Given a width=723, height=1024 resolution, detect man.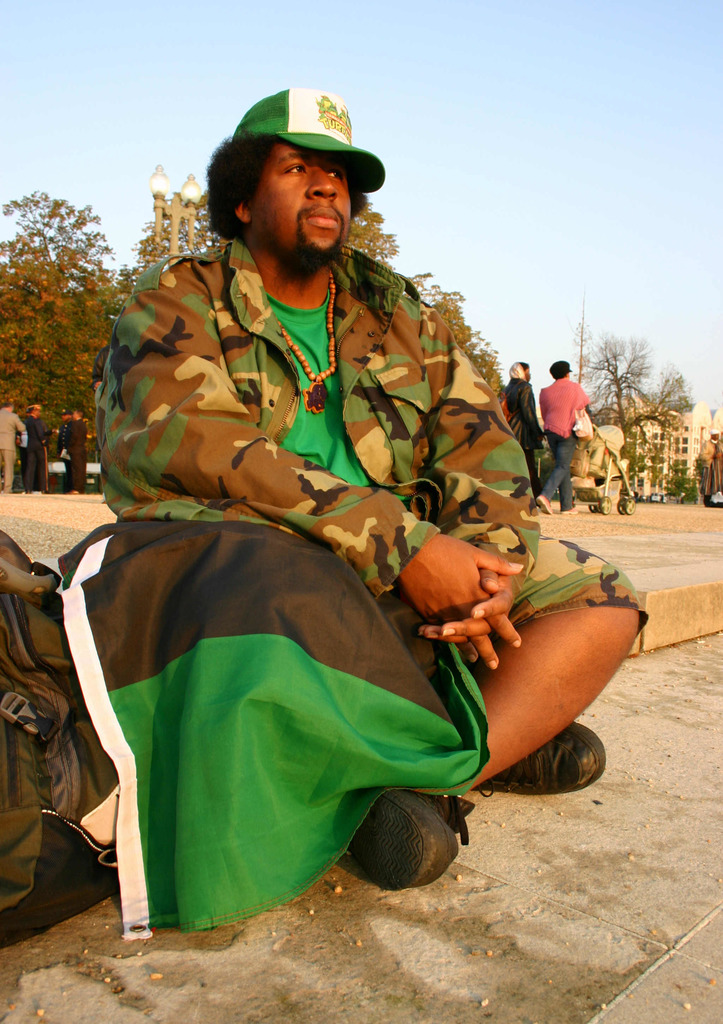
box(56, 404, 74, 494).
